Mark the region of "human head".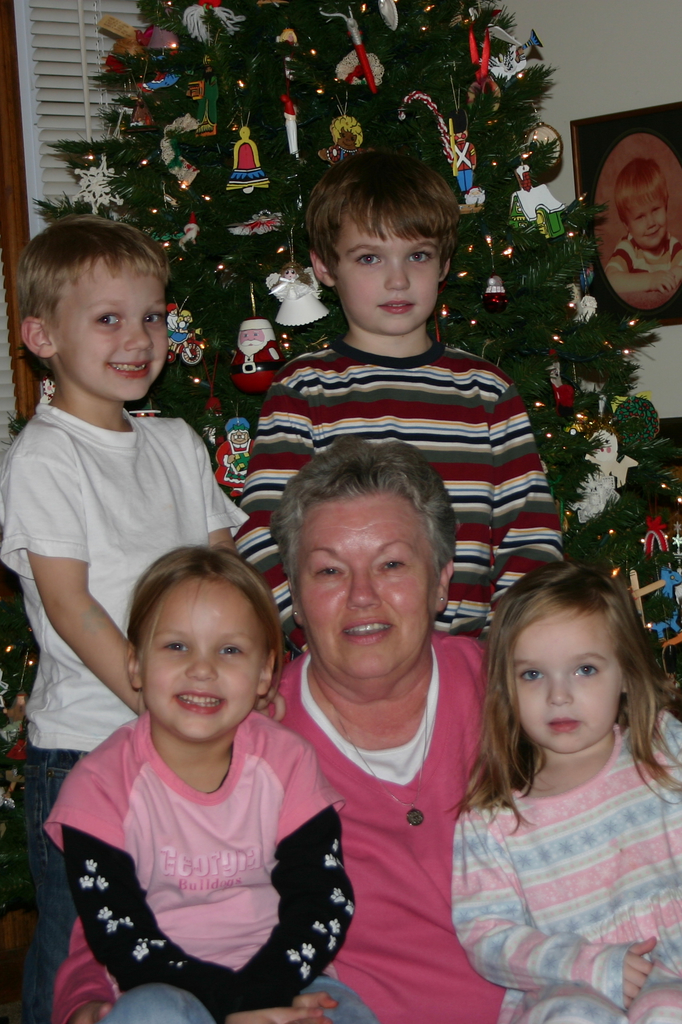
Region: rect(123, 541, 272, 739).
